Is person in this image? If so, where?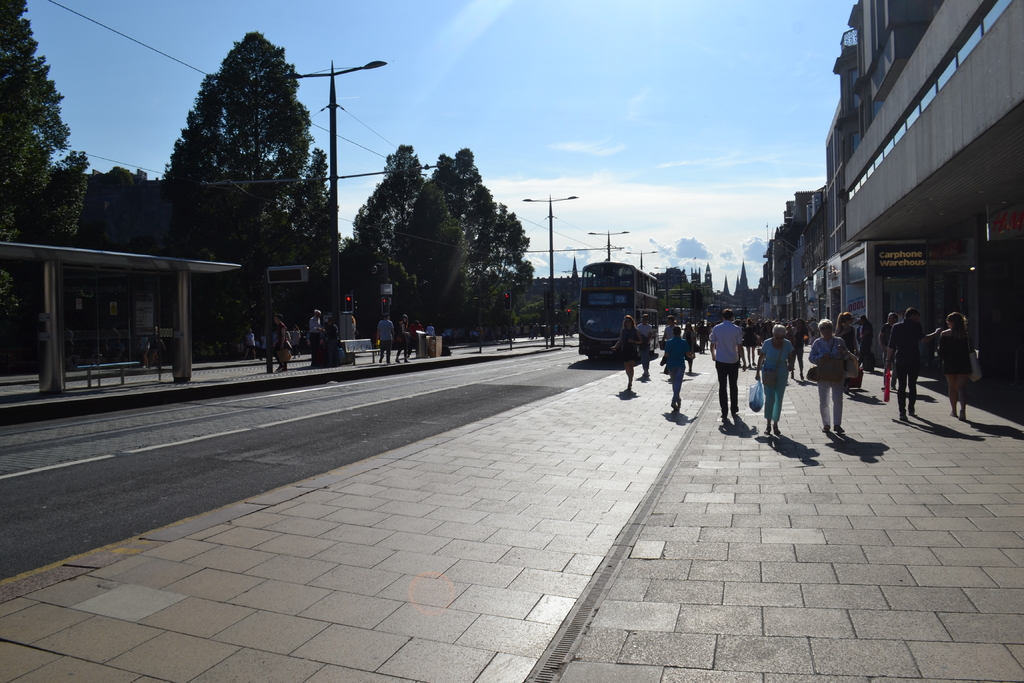
Yes, at pyautogui.locateOnScreen(653, 324, 691, 413).
